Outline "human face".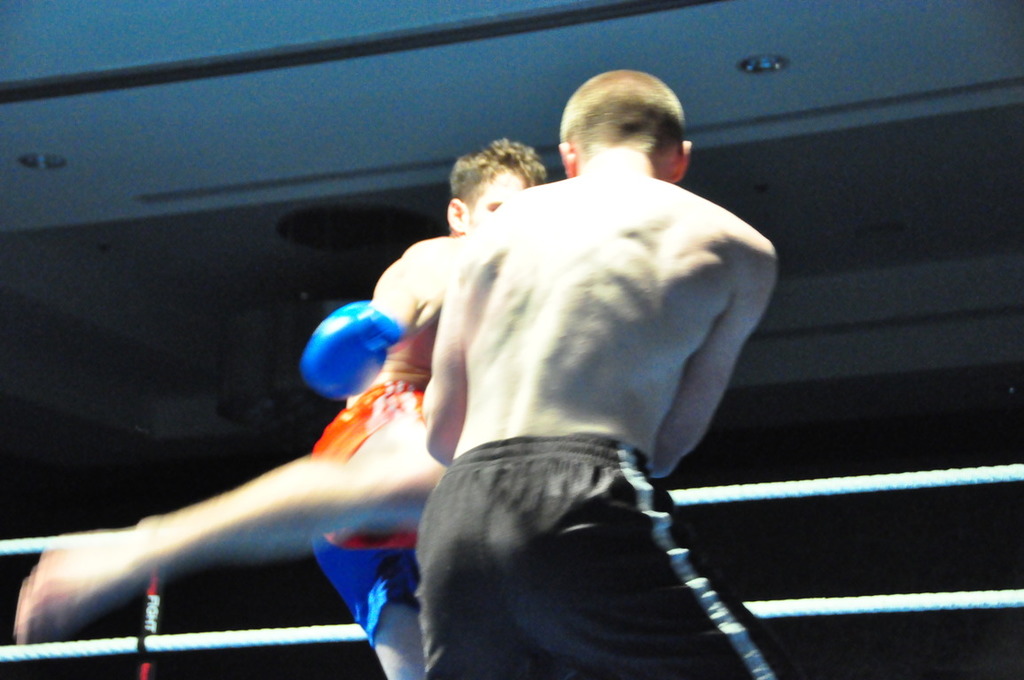
Outline: {"left": 469, "top": 170, "right": 528, "bottom": 230}.
